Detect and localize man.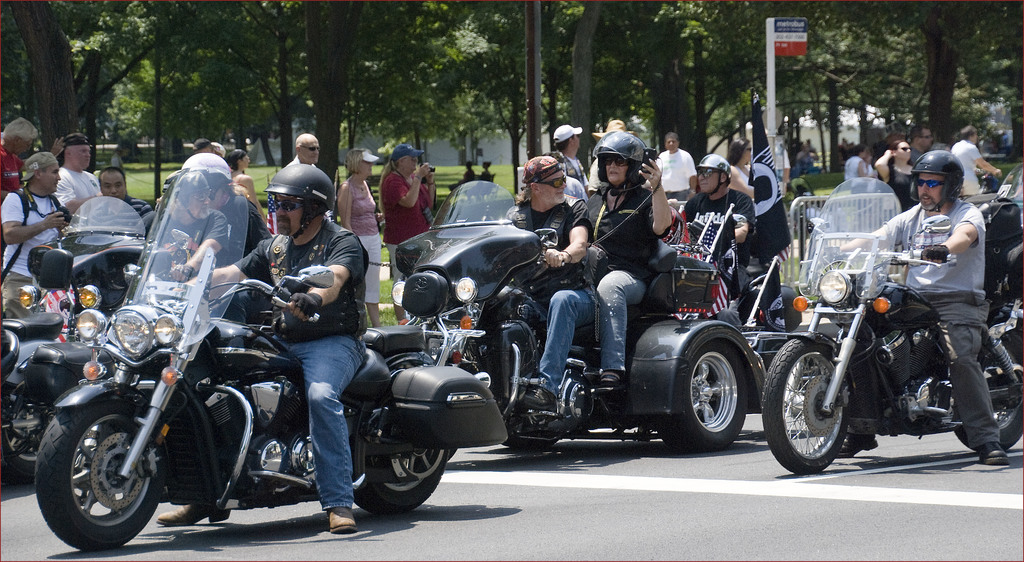
Localized at (503, 153, 596, 406).
